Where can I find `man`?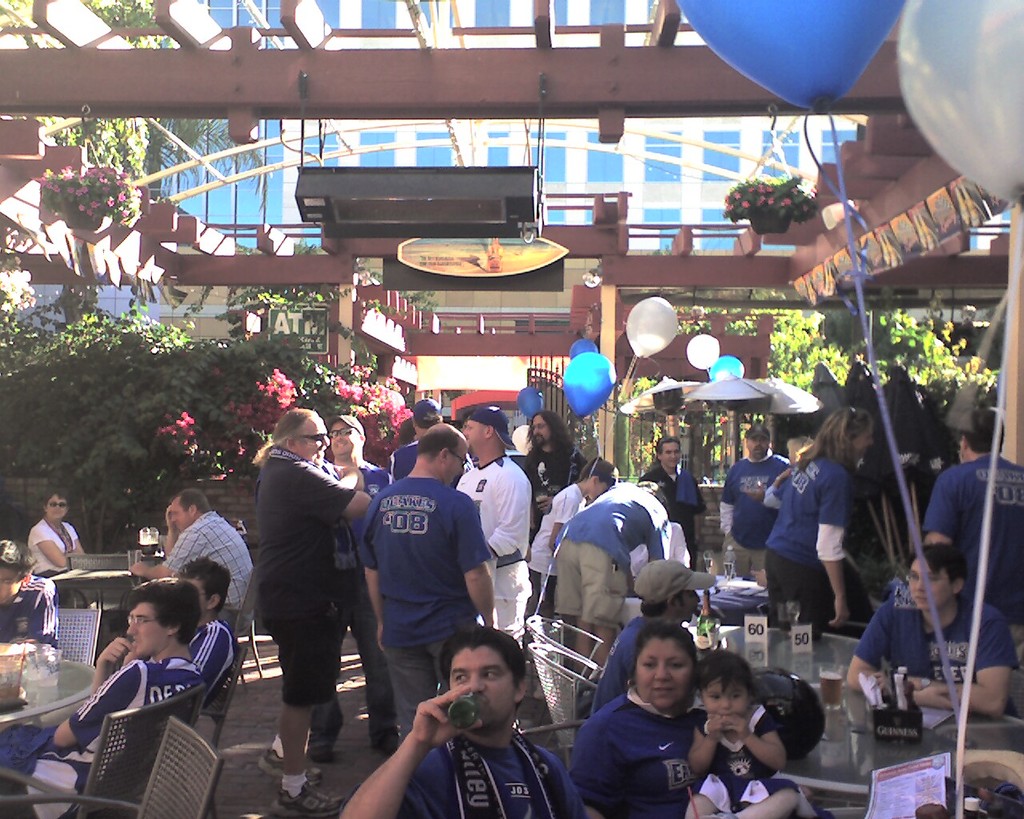
You can find it at {"left": 390, "top": 398, "right": 474, "bottom": 489}.
